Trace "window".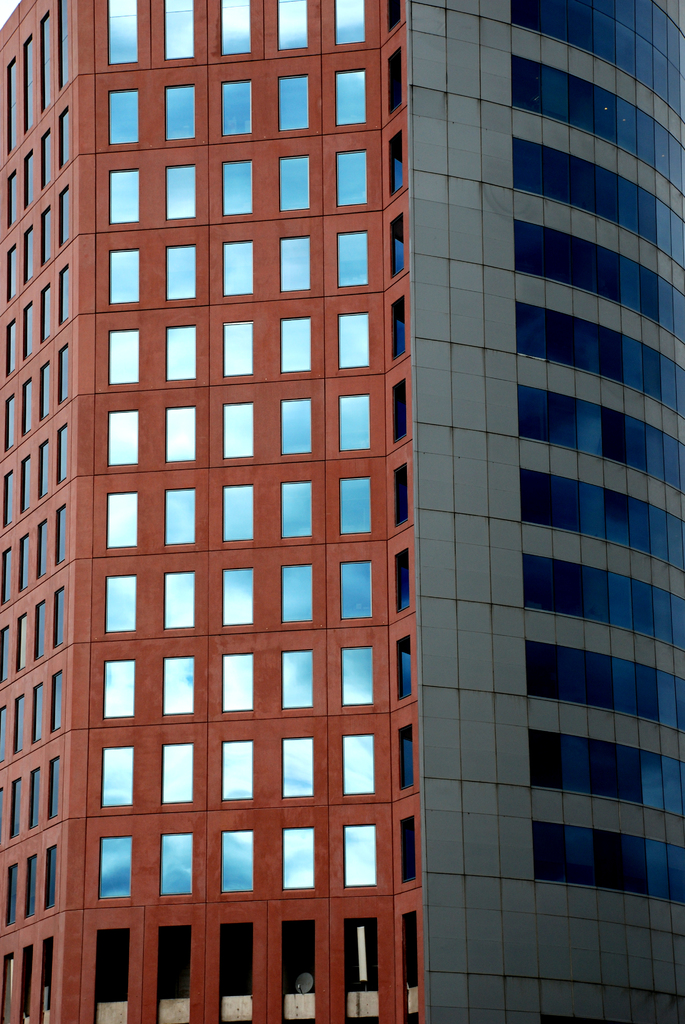
Traced to [left=60, top=187, right=74, bottom=248].
